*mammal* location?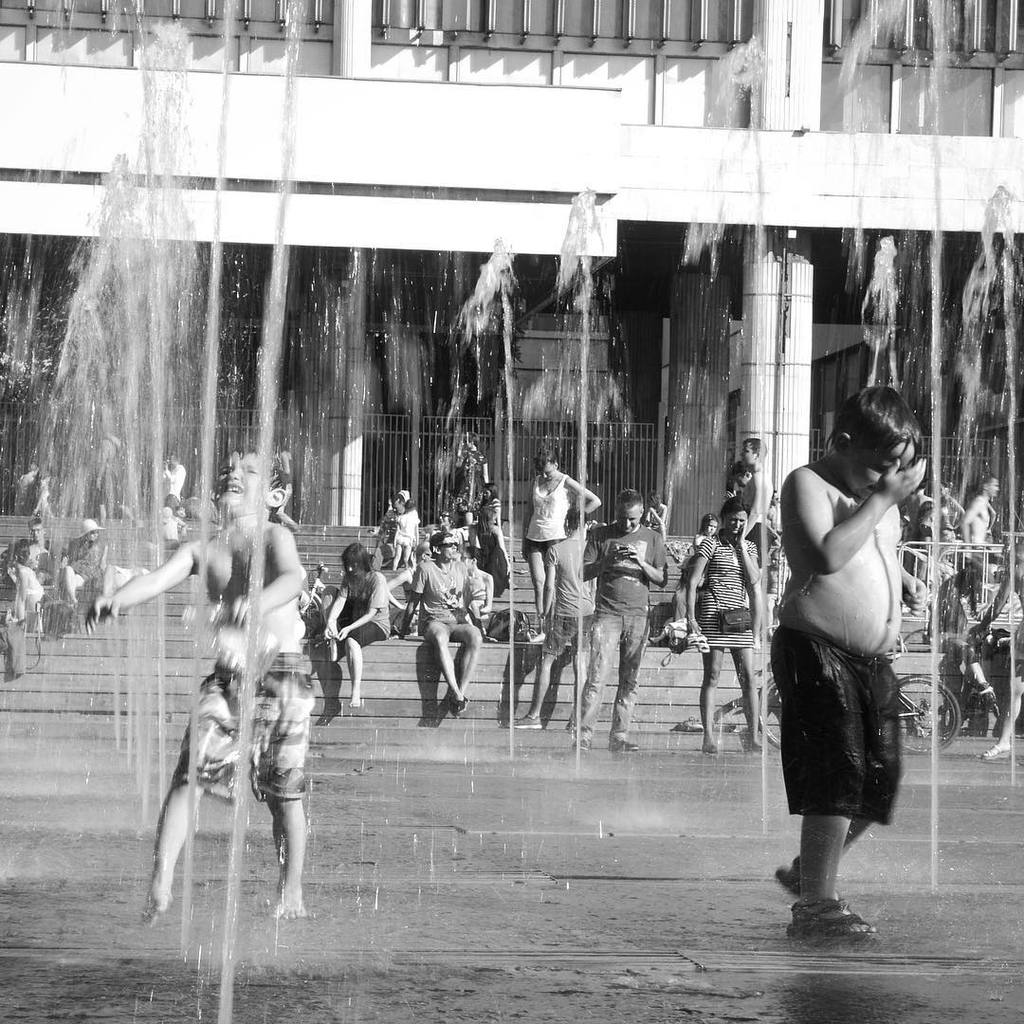
box(155, 450, 186, 511)
